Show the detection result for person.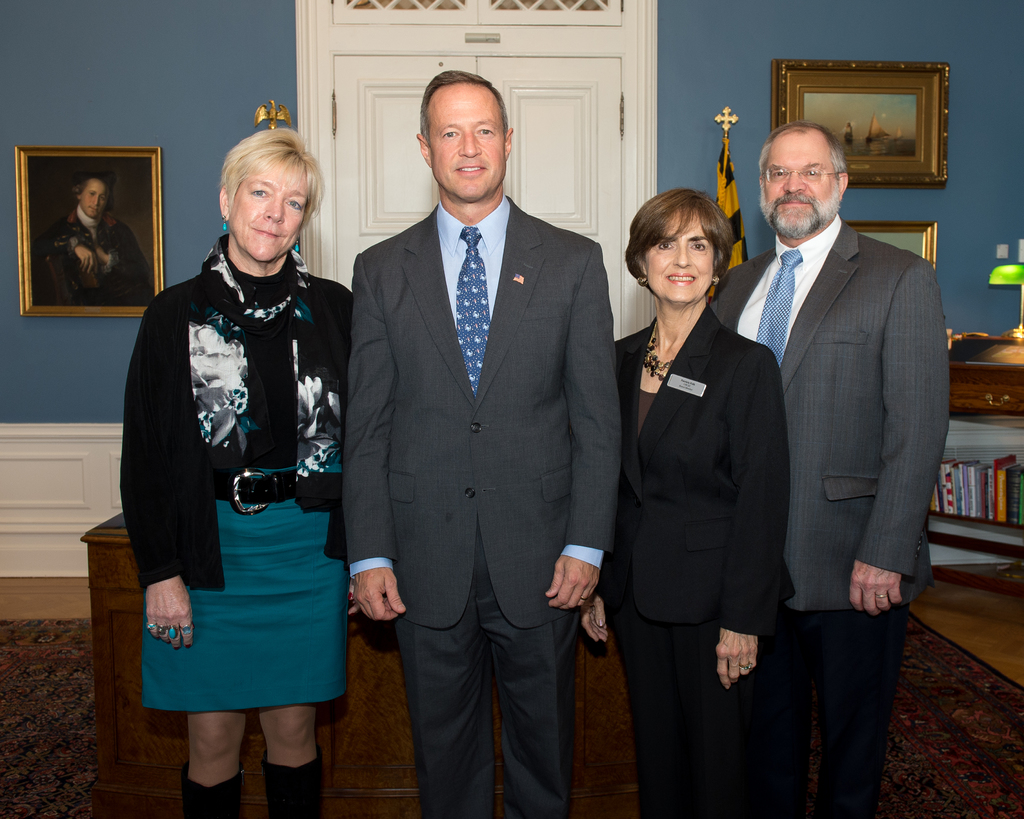
x1=129, y1=120, x2=362, y2=818.
